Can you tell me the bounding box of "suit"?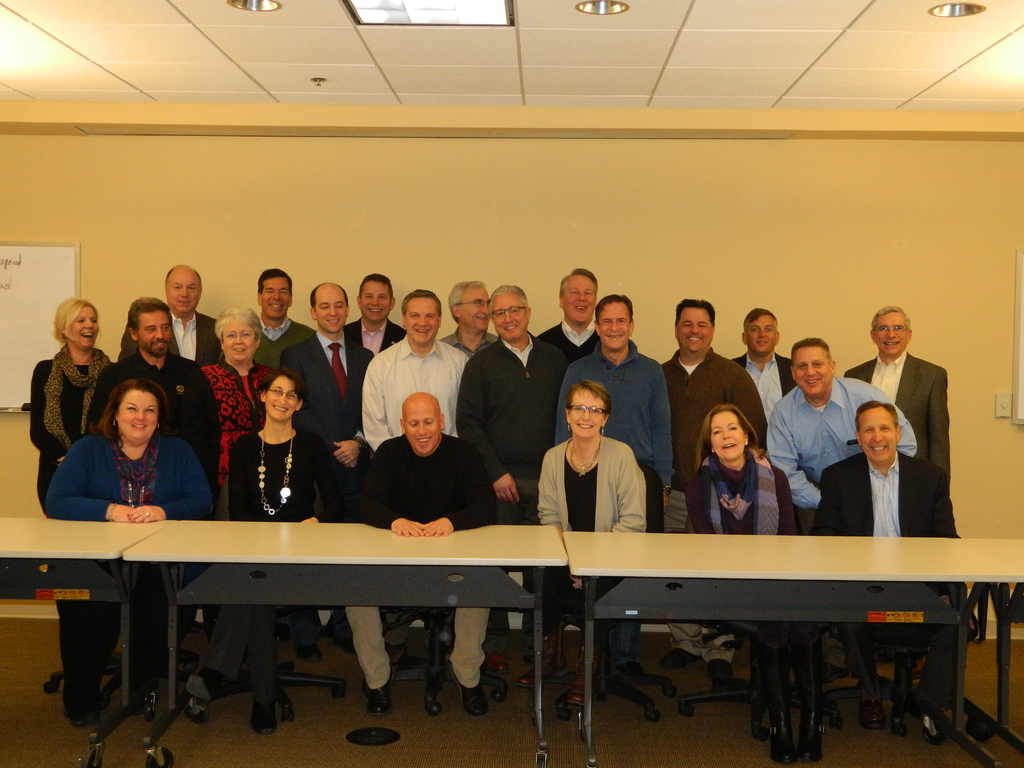
left=282, top=331, right=372, bottom=647.
